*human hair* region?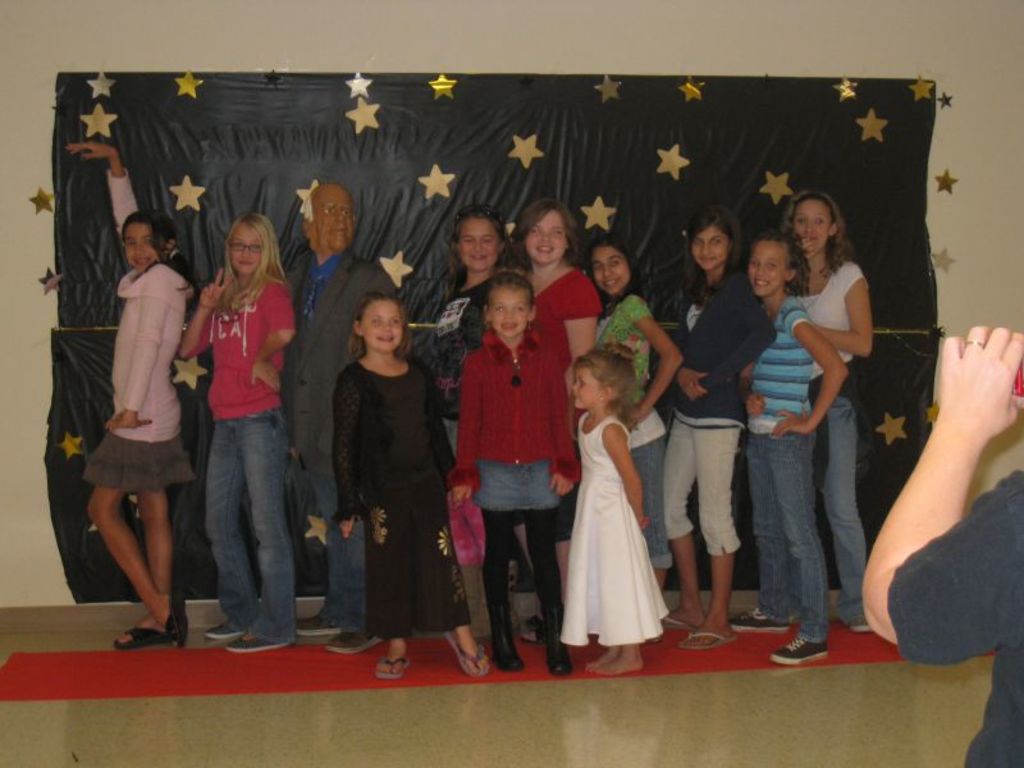
124, 209, 201, 285
